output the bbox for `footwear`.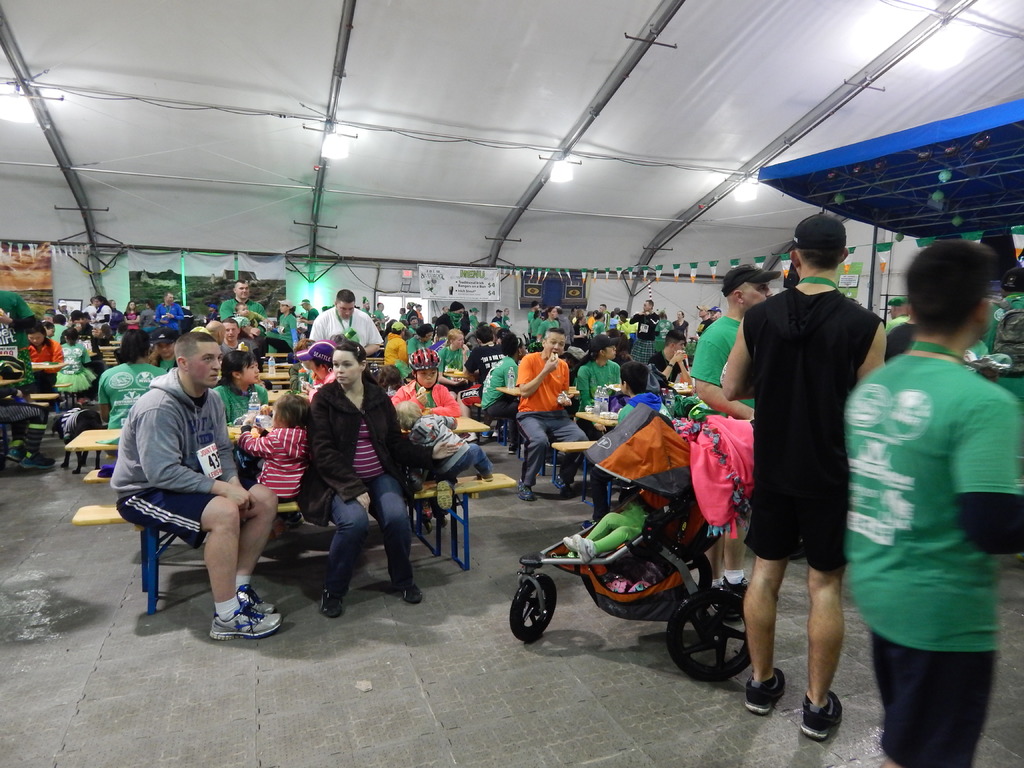
<box>387,572,421,610</box>.
